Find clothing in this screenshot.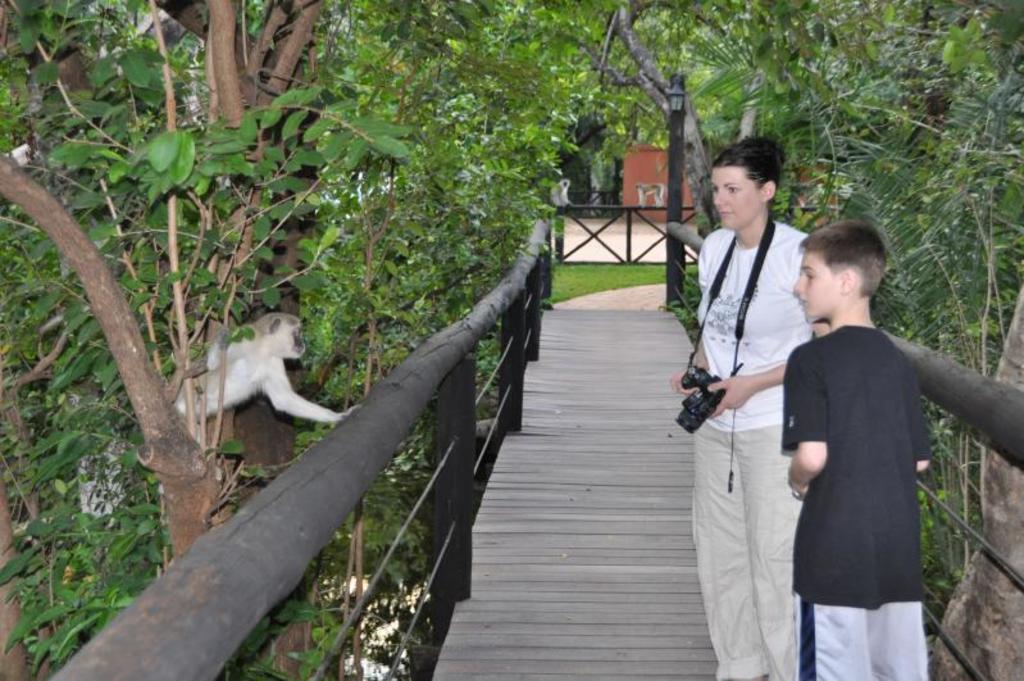
The bounding box for clothing is 696:147:827:662.
